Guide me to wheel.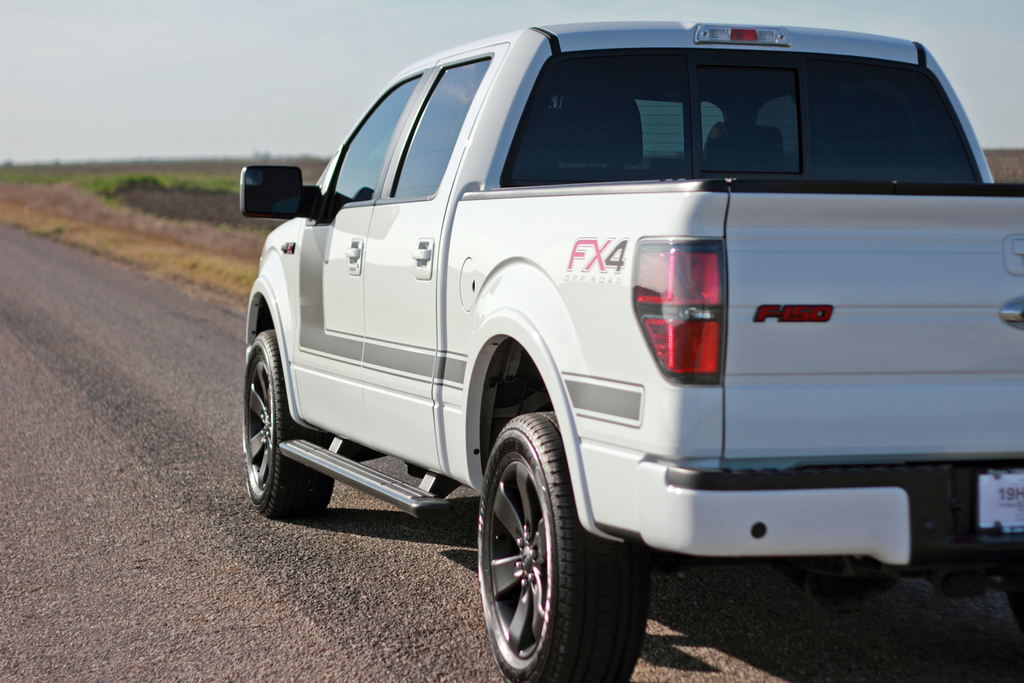
Guidance: <region>244, 331, 332, 520</region>.
